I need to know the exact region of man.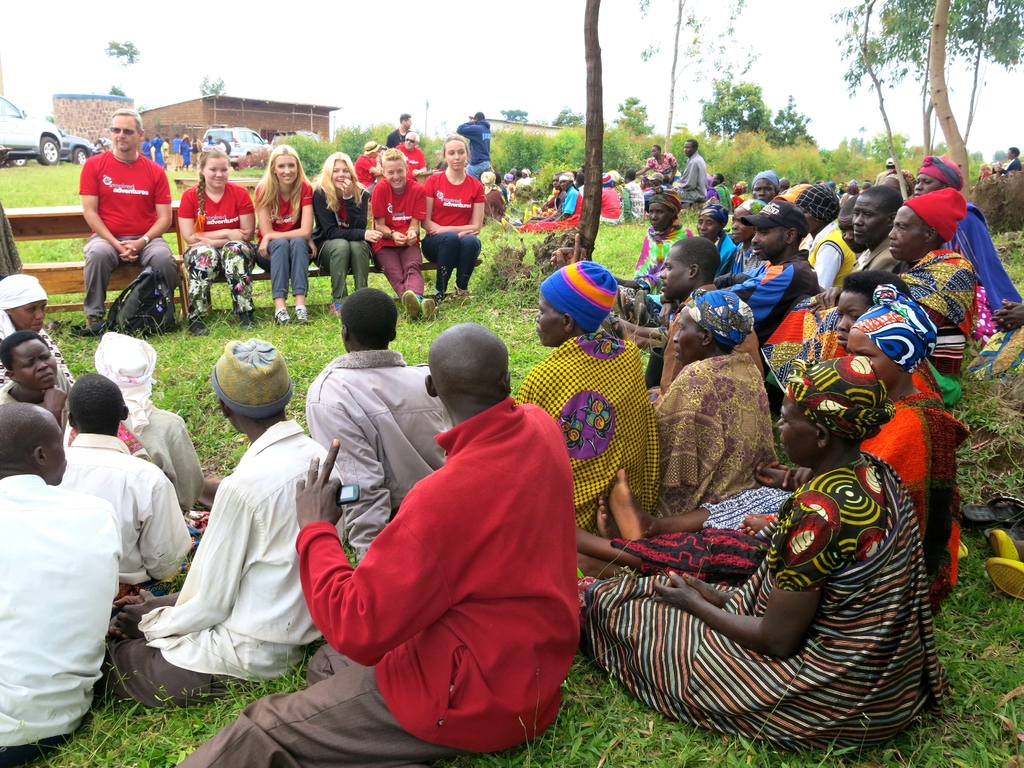
Region: (849, 184, 903, 273).
